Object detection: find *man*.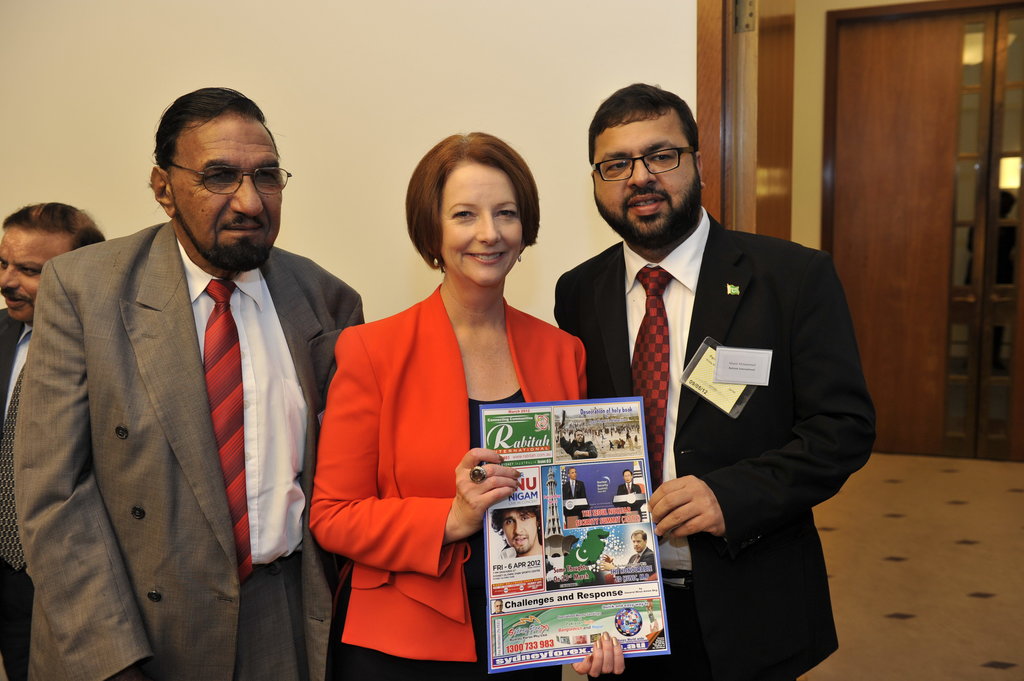
[x1=612, y1=469, x2=643, y2=501].
